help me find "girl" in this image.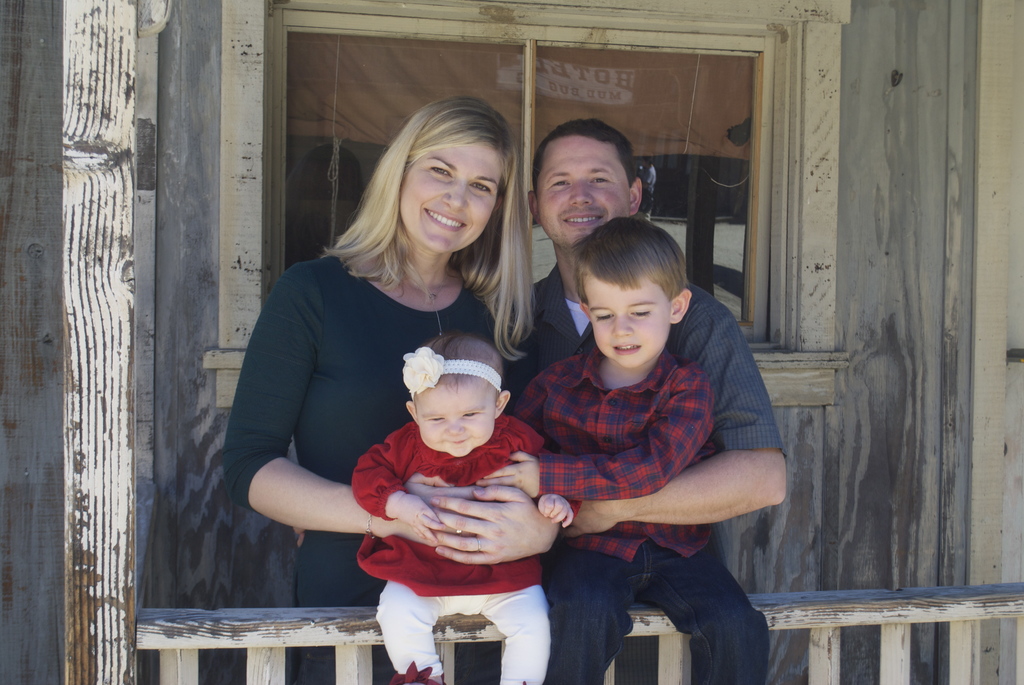
Found it: BBox(354, 331, 544, 684).
